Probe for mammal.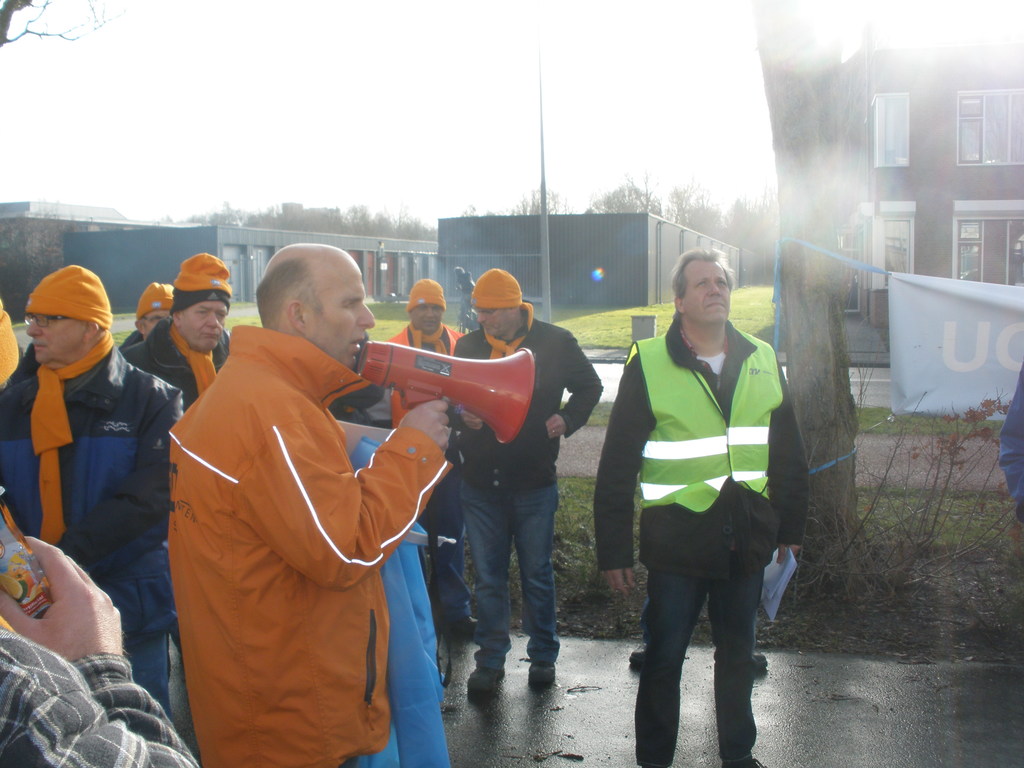
Probe result: 381:273:476:639.
